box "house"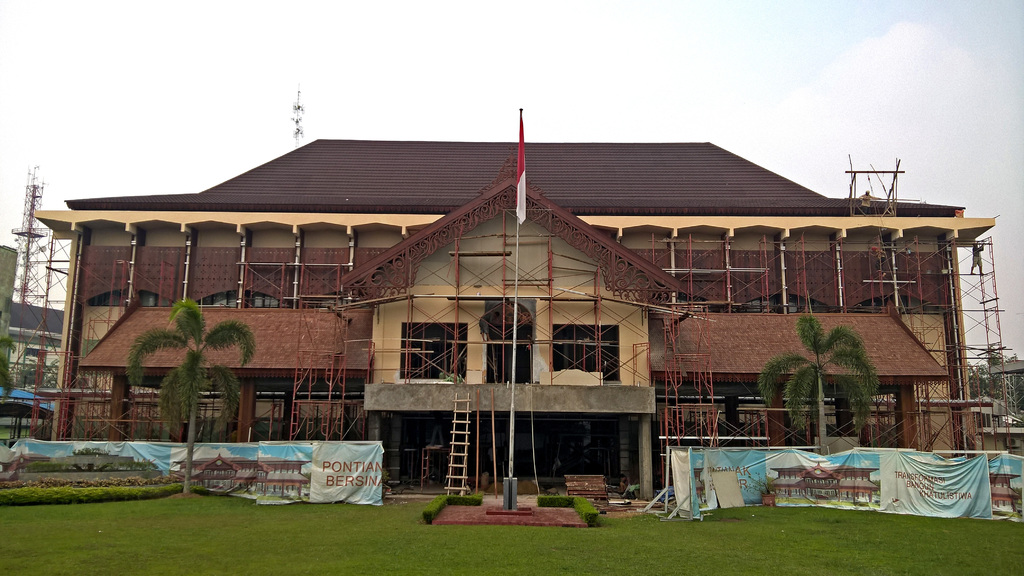
<region>28, 144, 998, 499</region>
